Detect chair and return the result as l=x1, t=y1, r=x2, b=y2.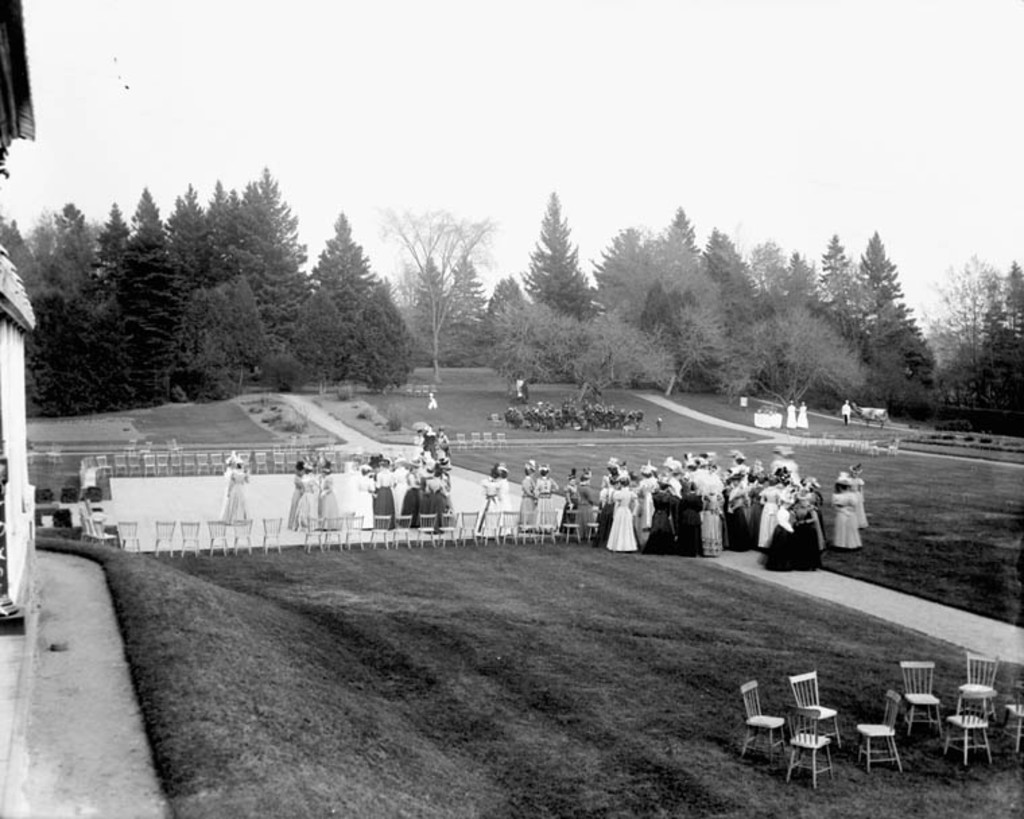
l=587, t=506, r=601, b=543.
